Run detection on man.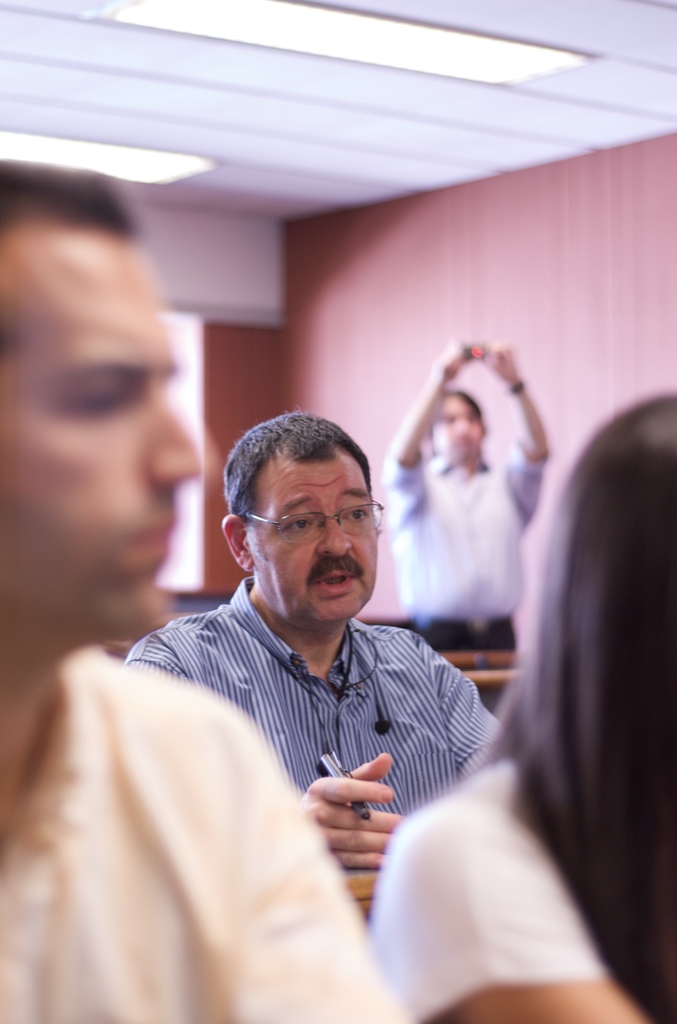
Result: {"left": 0, "top": 164, "right": 409, "bottom": 1021}.
